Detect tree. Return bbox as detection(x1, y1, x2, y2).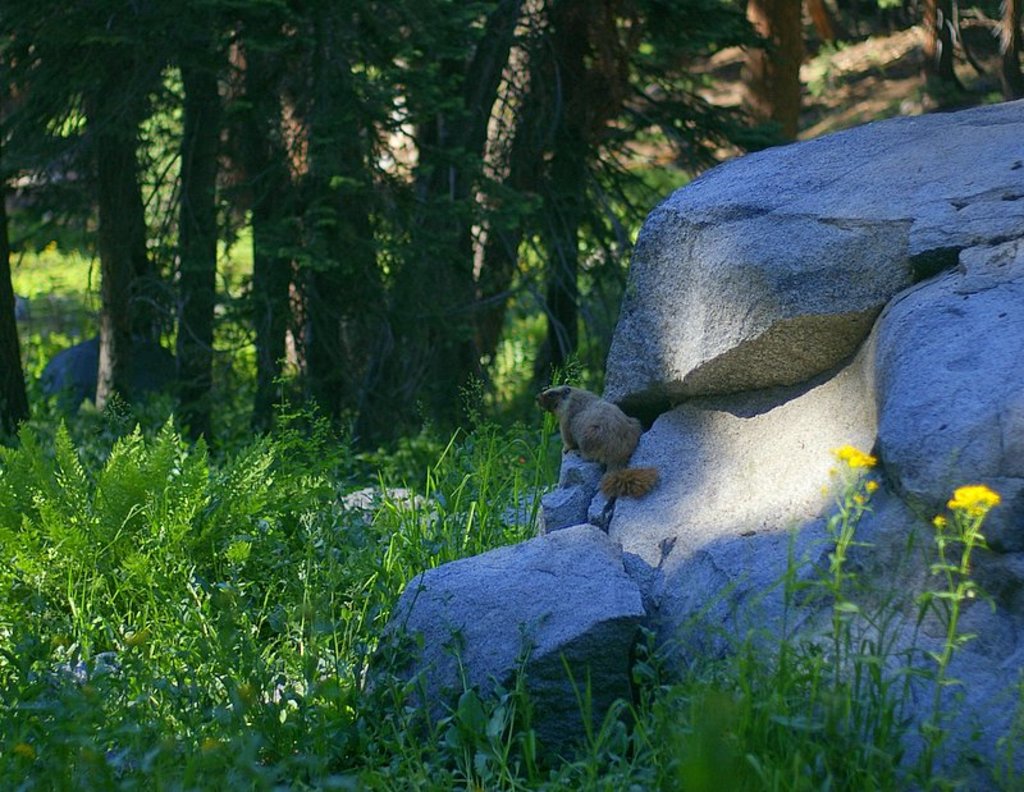
detection(119, 0, 244, 455).
